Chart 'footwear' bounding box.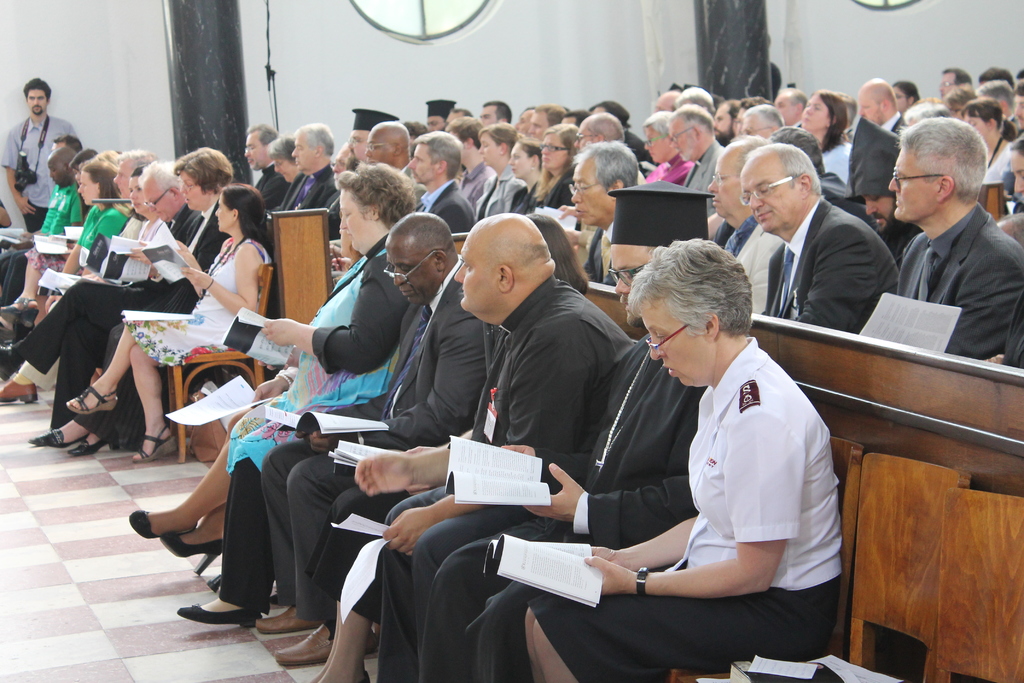
Charted: [129,509,208,539].
